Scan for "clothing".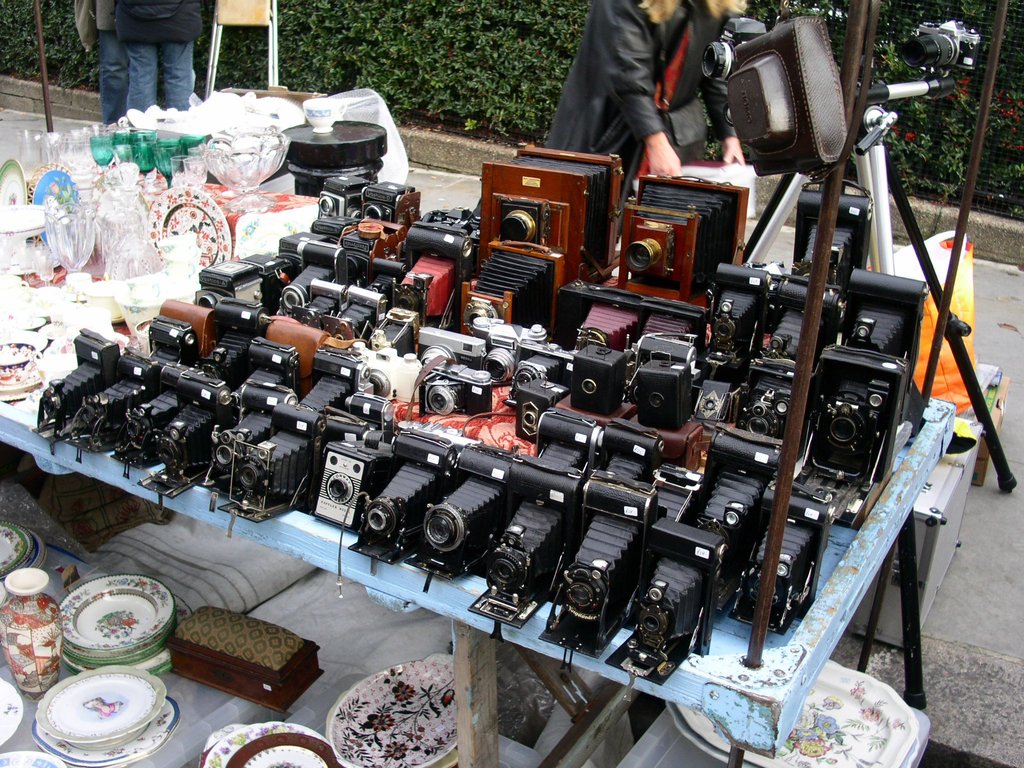
Scan result: 547, 0, 739, 247.
